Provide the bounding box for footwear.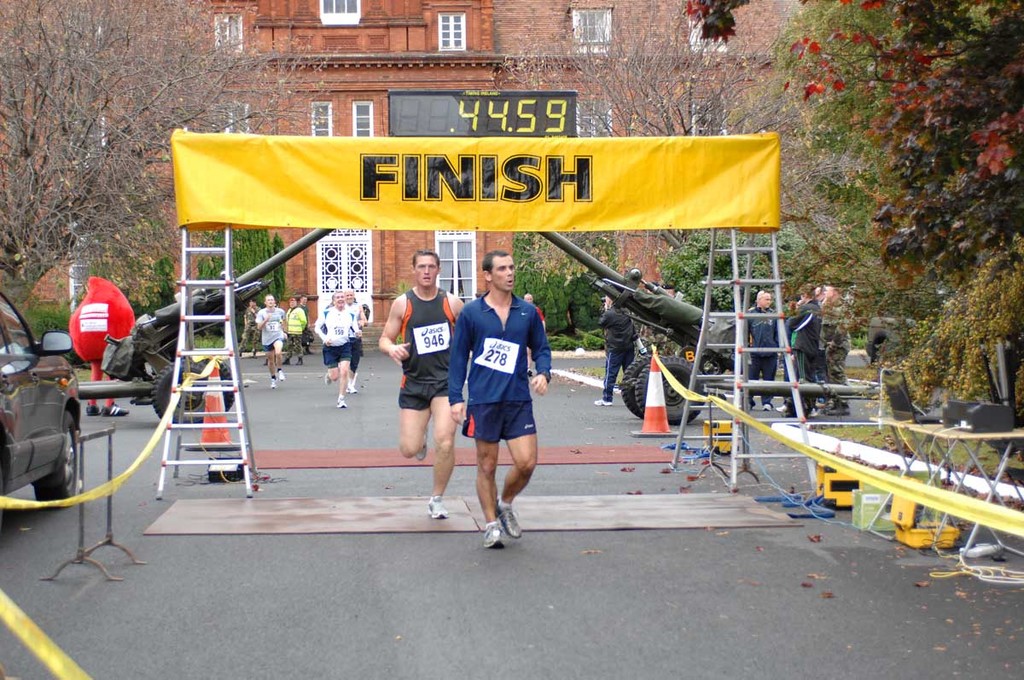
(x1=281, y1=372, x2=288, y2=378).
